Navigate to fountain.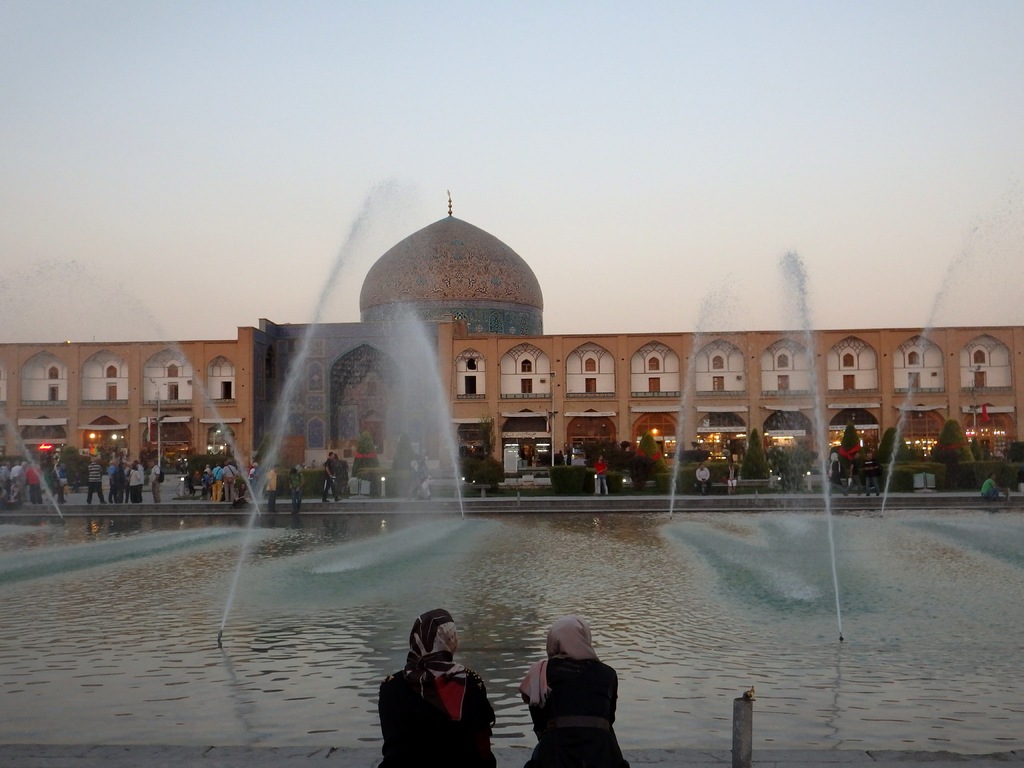
Navigation target: BBox(0, 229, 264, 605).
